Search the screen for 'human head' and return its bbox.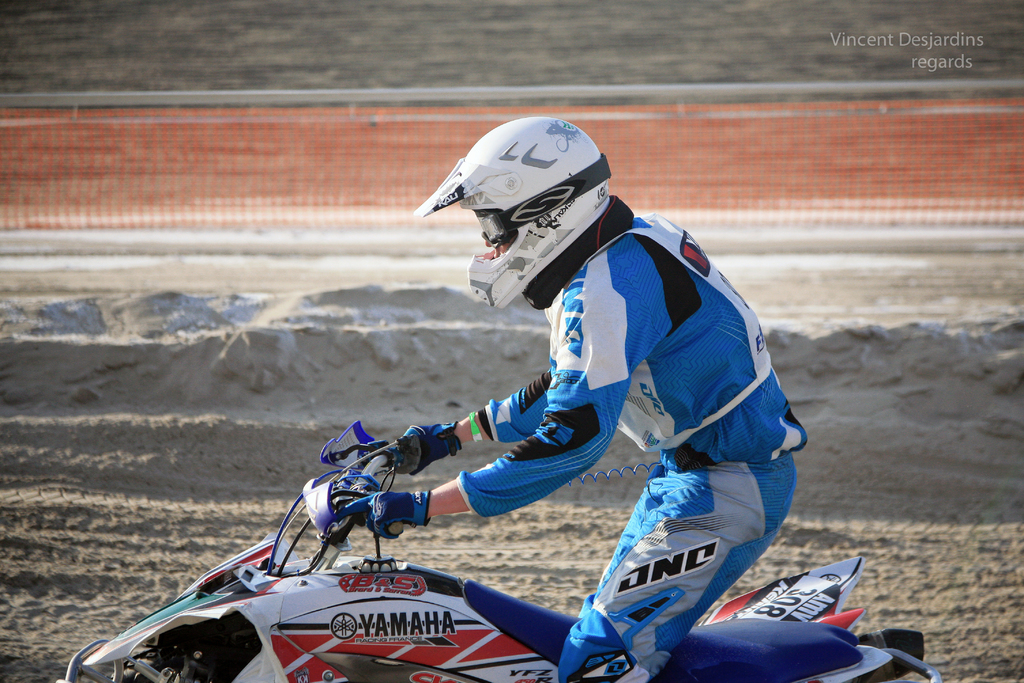
Found: region(414, 115, 615, 308).
